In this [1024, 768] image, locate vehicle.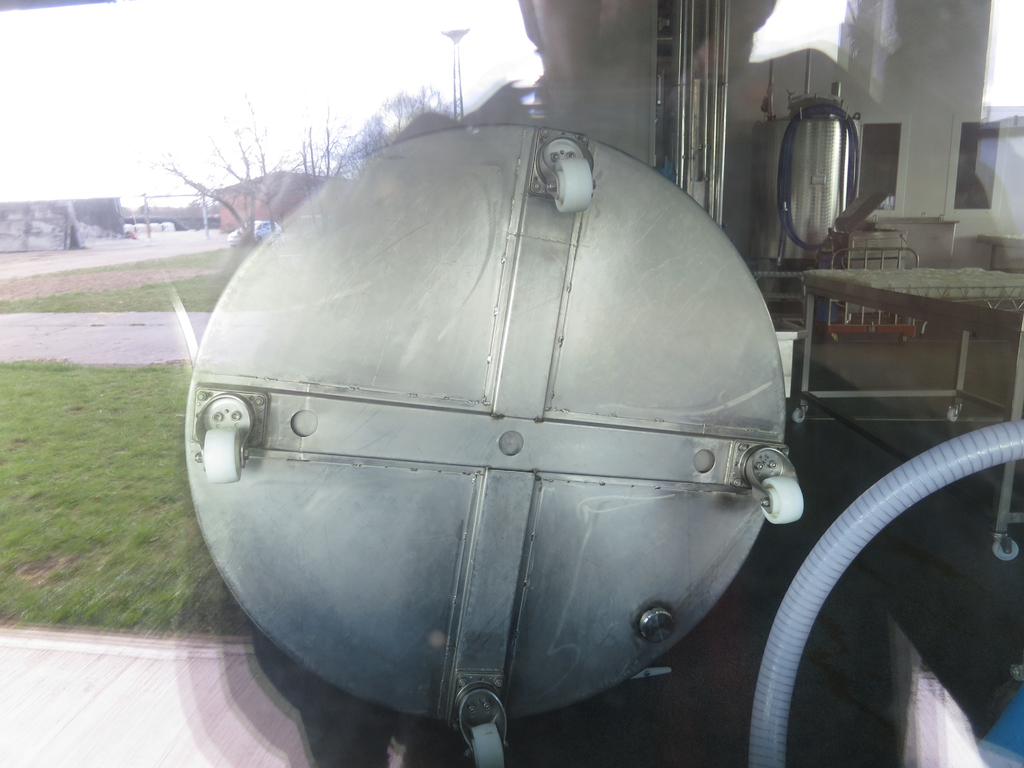
Bounding box: <box>0,0,1023,767</box>.
